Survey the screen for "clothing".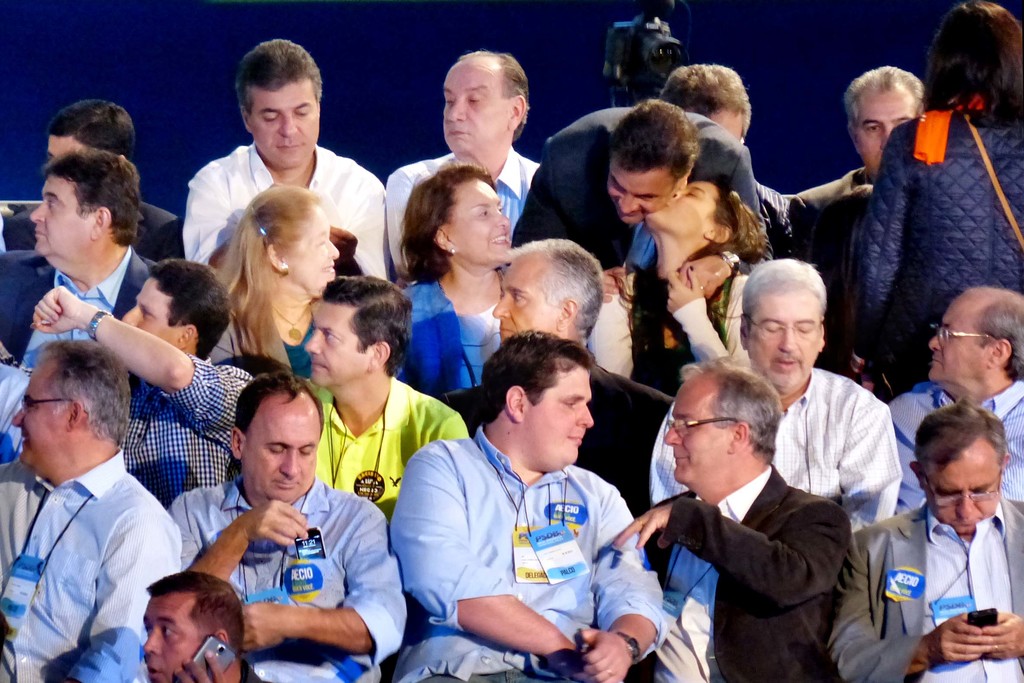
Survey found: {"x1": 385, "y1": 261, "x2": 519, "y2": 399}.
